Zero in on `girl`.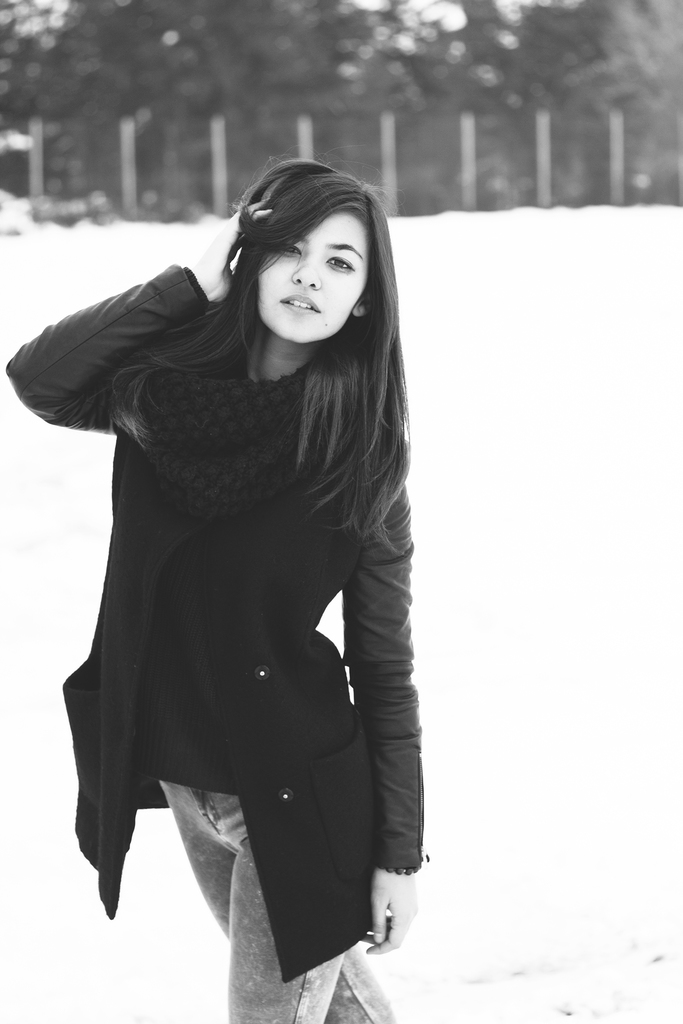
Zeroed in: region(8, 158, 434, 1023).
